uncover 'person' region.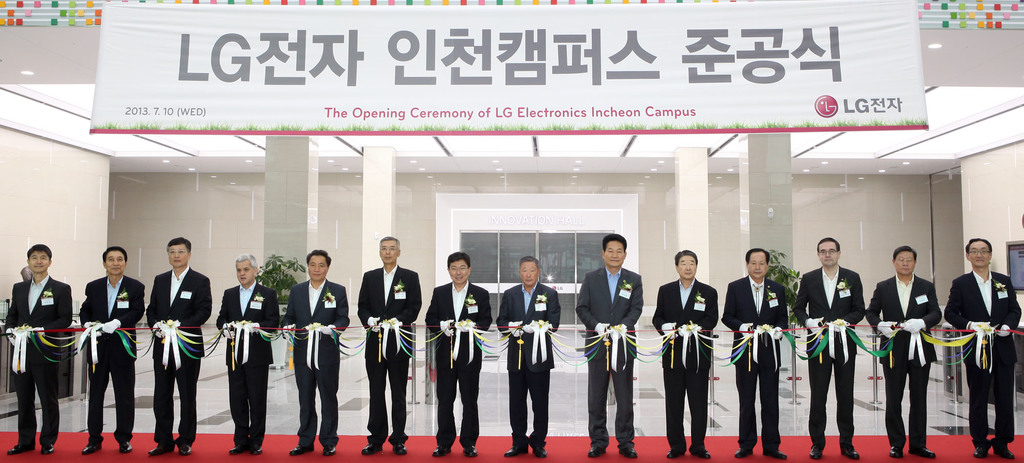
Uncovered: select_region(136, 234, 196, 443).
